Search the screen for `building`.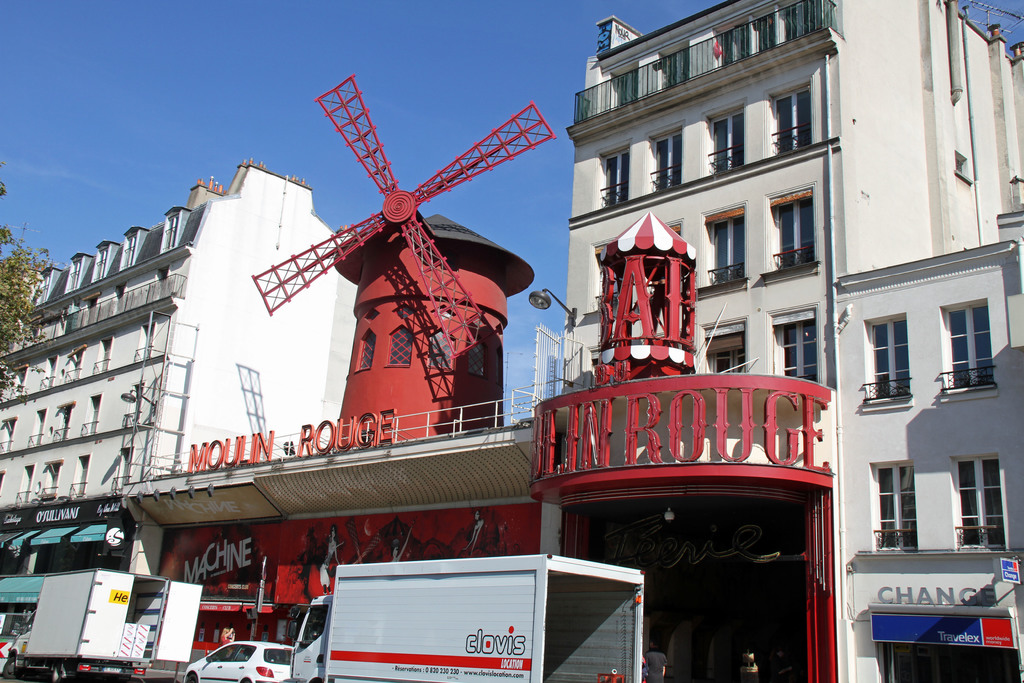
Found at select_region(530, 0, 1023, 682).
